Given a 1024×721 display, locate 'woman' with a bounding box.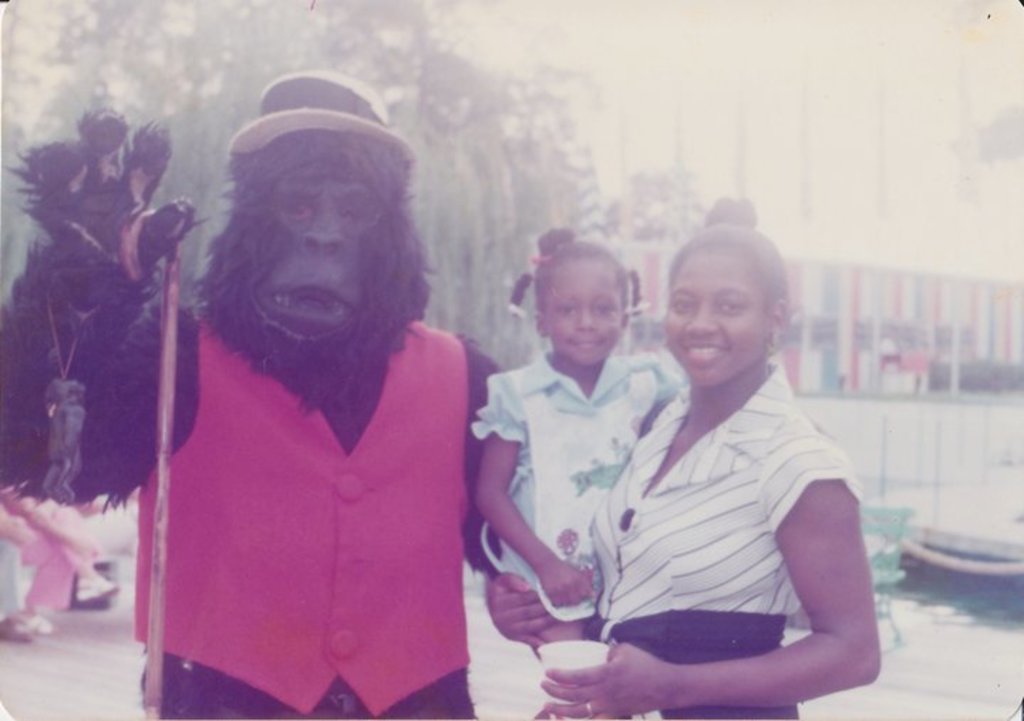
Located: left=485, top=199, right=880, bottom=720.
